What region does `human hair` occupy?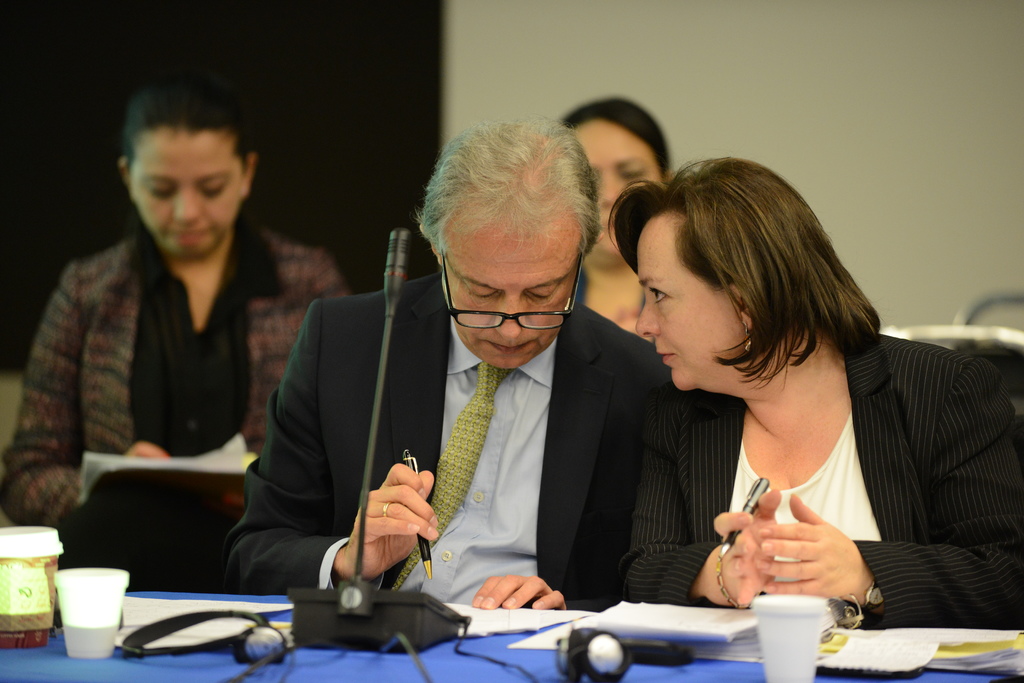
(116,81,255,173).
